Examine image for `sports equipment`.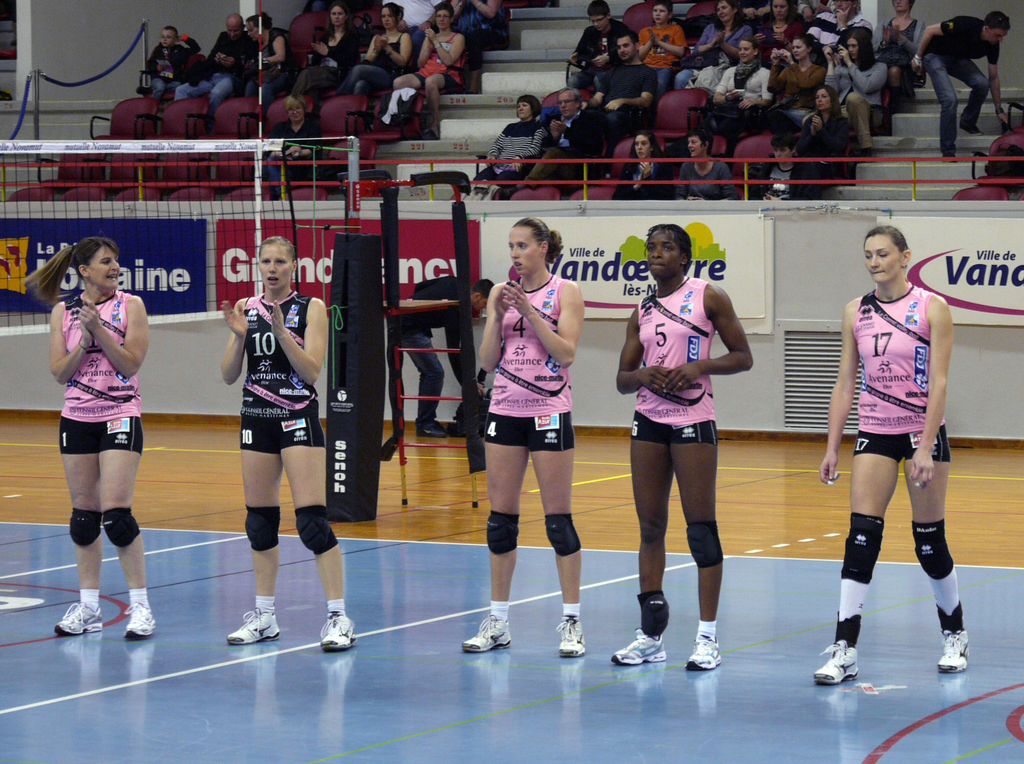
Examination result: pyautogui.locateOnScreen(689, 633, 722, 671).
